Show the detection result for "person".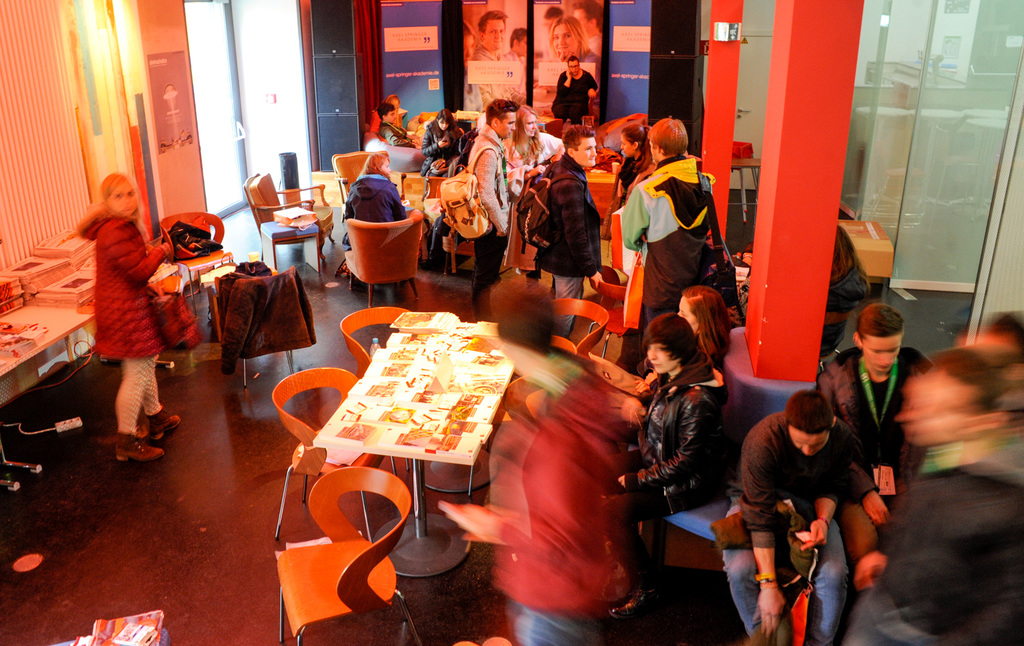
341/153/406/250.
